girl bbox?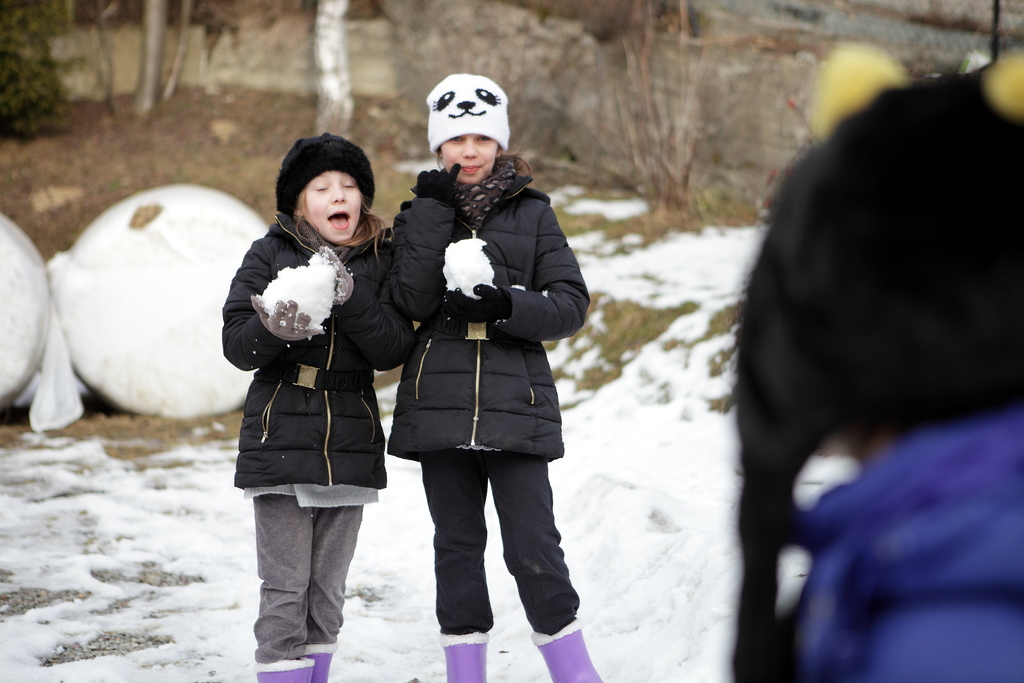
(x1=387, y1=75, x2=600, y2=682)
